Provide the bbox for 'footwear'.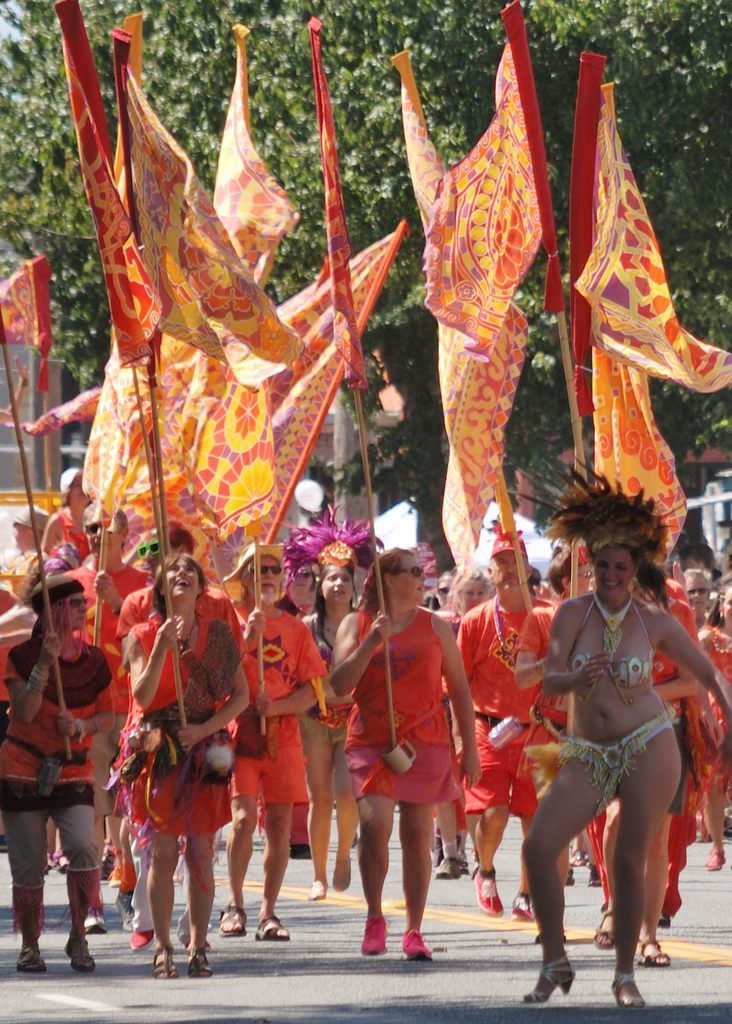
locate(66, 941, 95, 975).
